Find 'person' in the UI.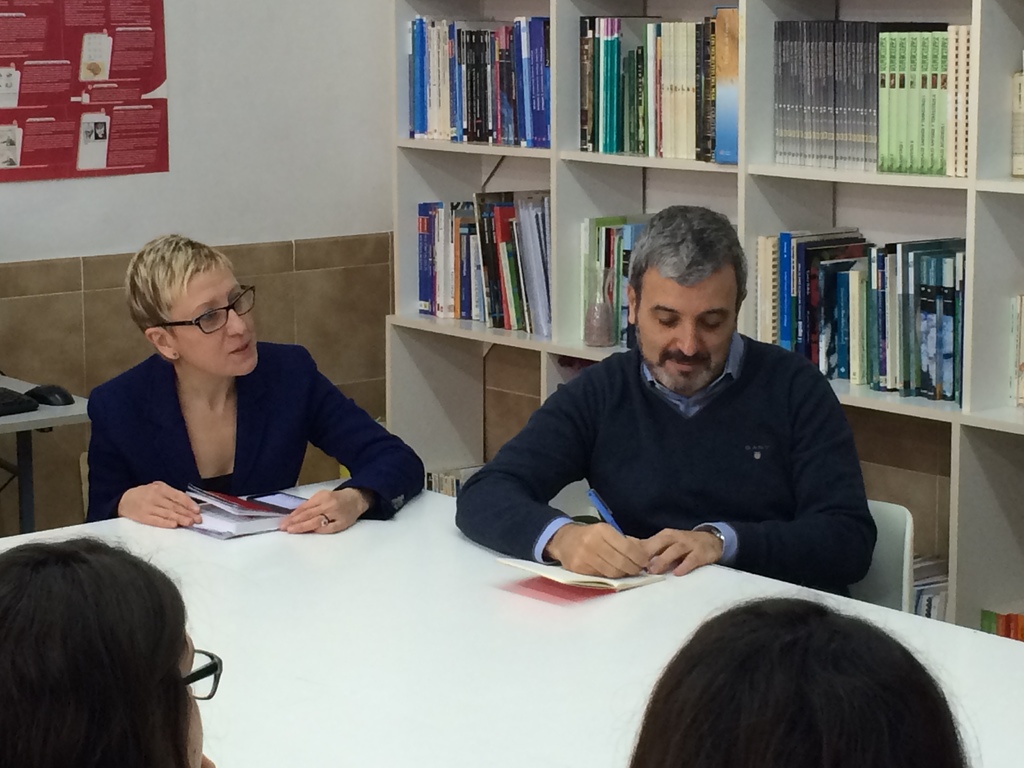
UI element at {"x1": 0, "y1": 532, "x2": 227, "y2": 767}.
